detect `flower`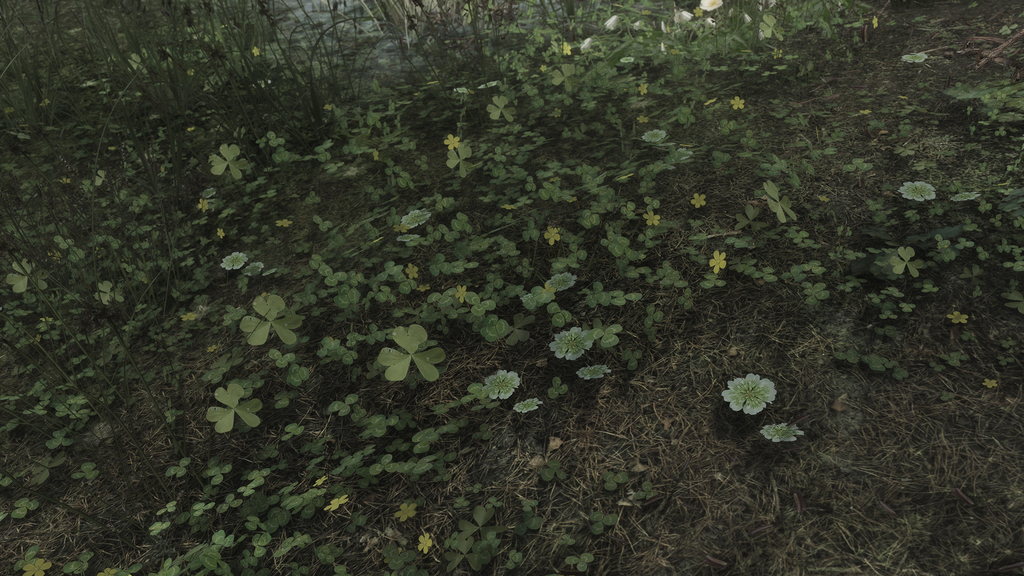
(x1=394, y1=502, x2=423, y2=525)
